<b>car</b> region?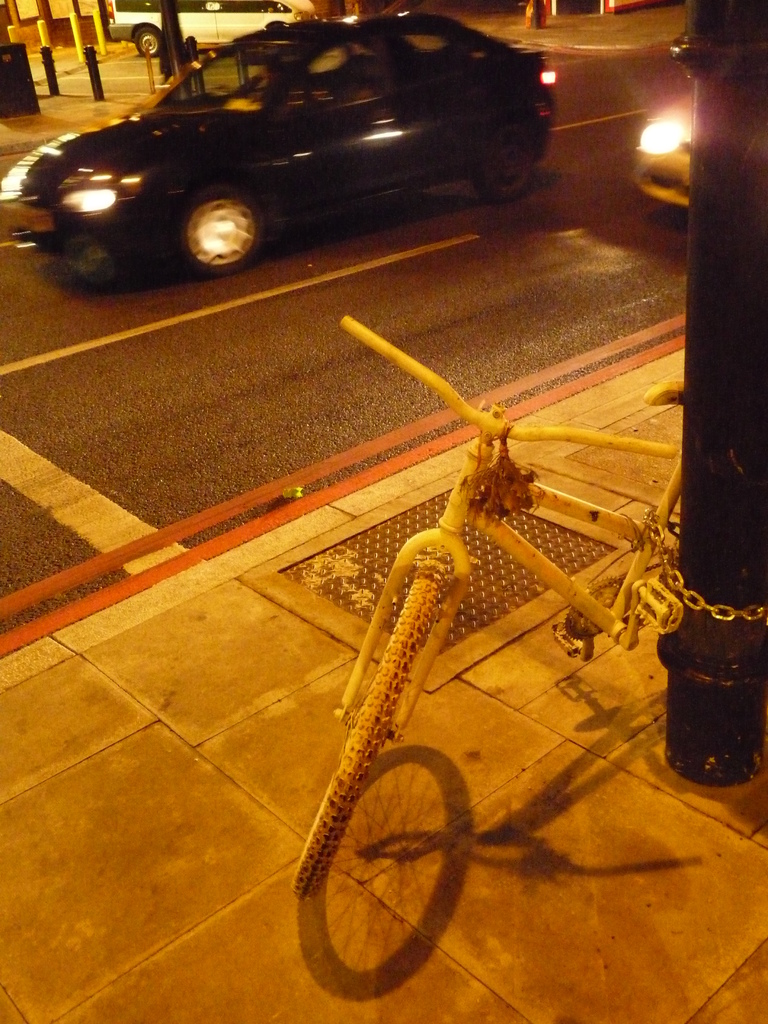
x1=621 y1=92 x2=700 y2=211
